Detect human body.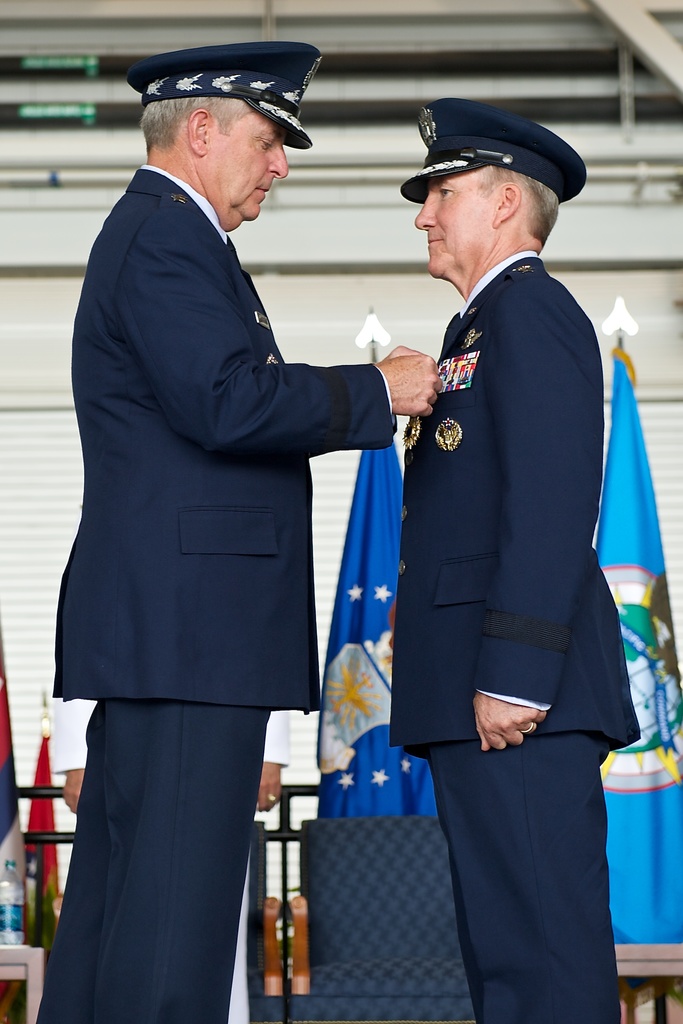
Detected at box=[33, 36, 436, 1023].
